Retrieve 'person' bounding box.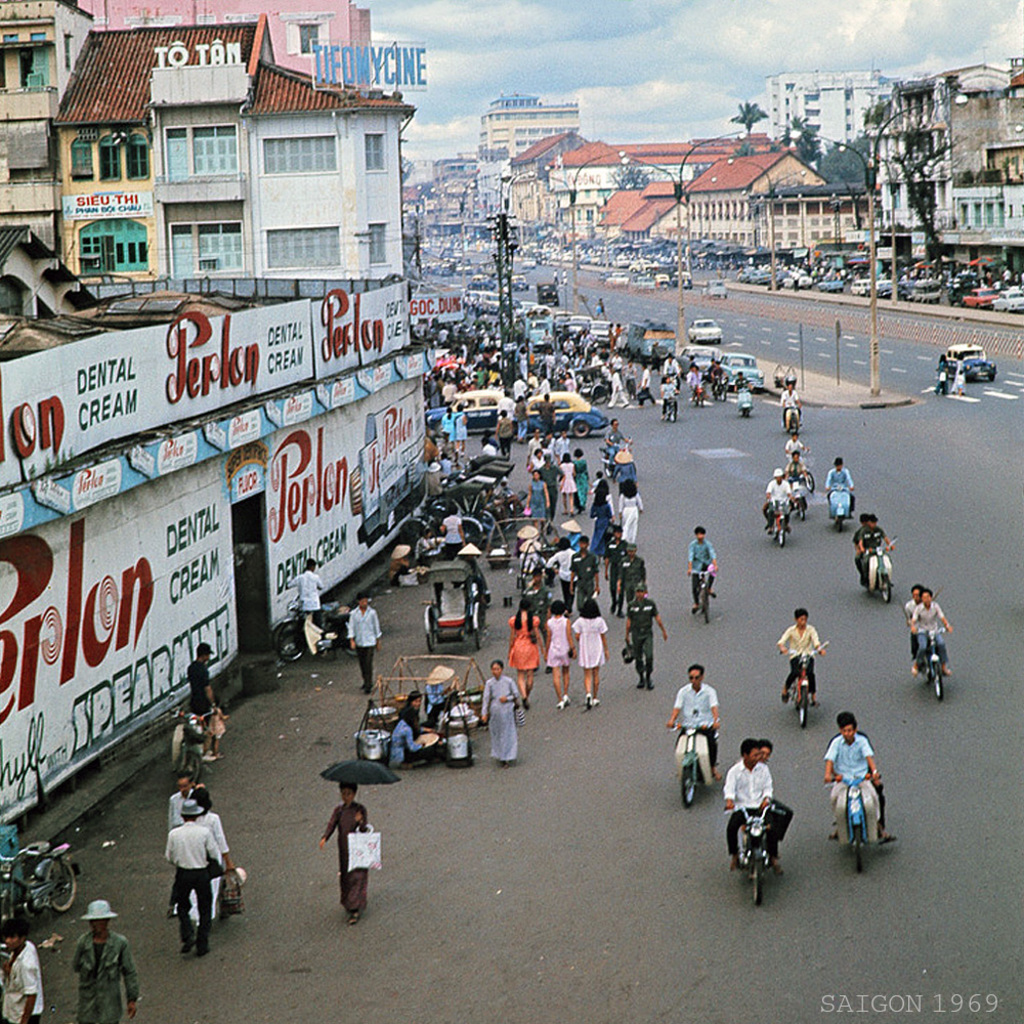
Bounding box: left=565, top=537, right=597, bottom=594.
